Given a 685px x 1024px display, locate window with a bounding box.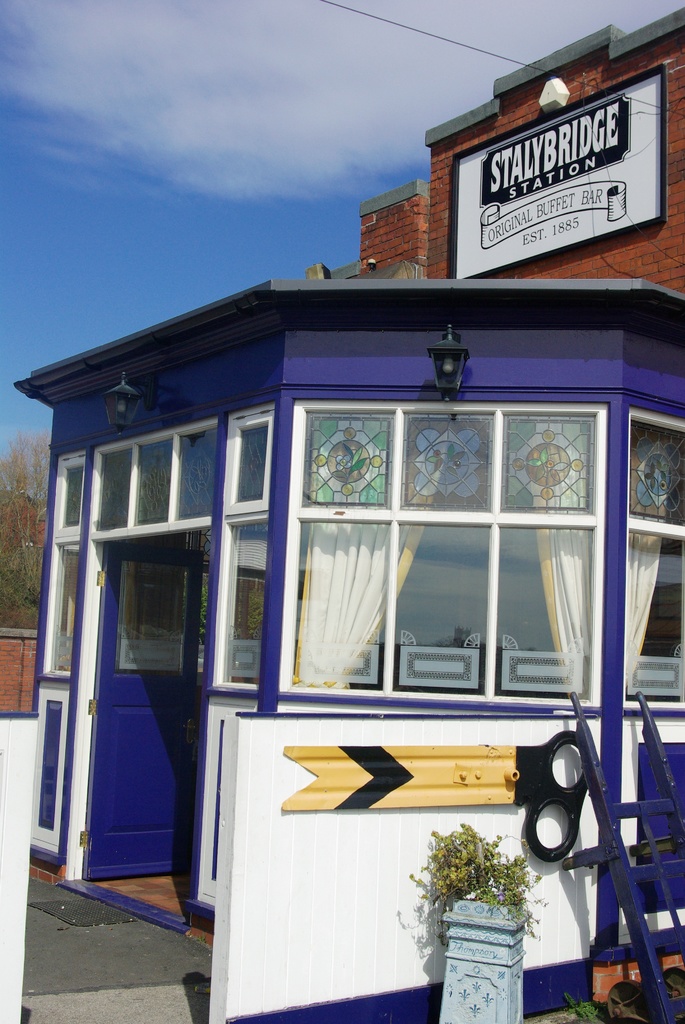
Located: (632,406,681,697).
